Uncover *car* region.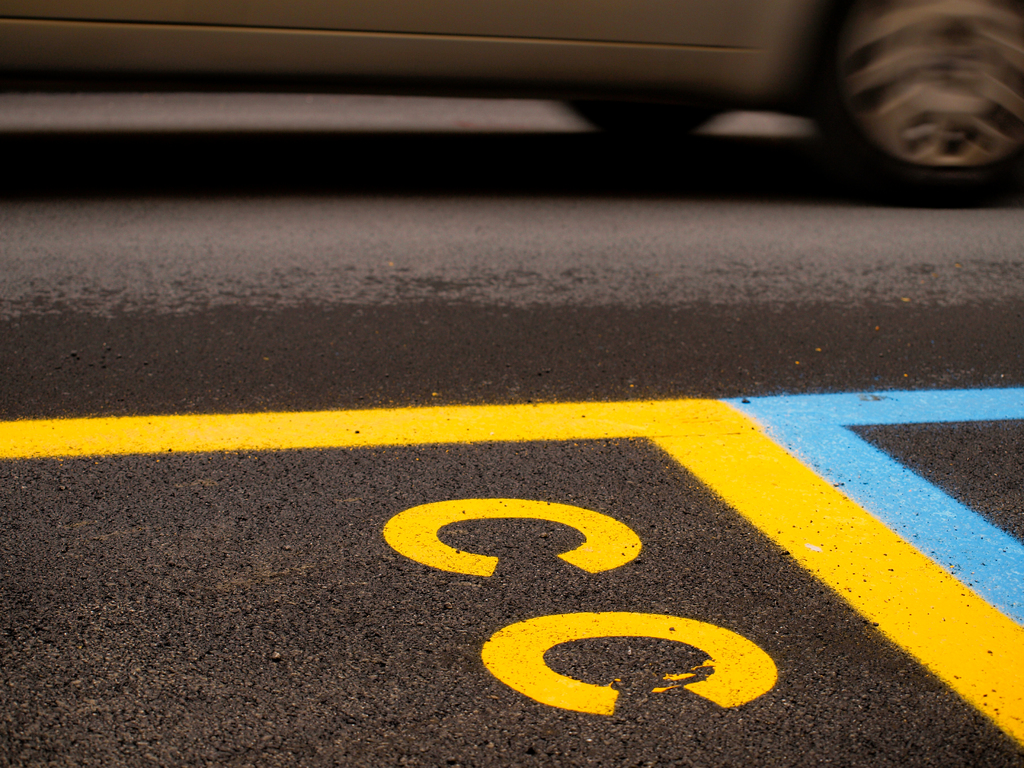
Uncovered: left=0, top=0, right=1023, bottom=198.
